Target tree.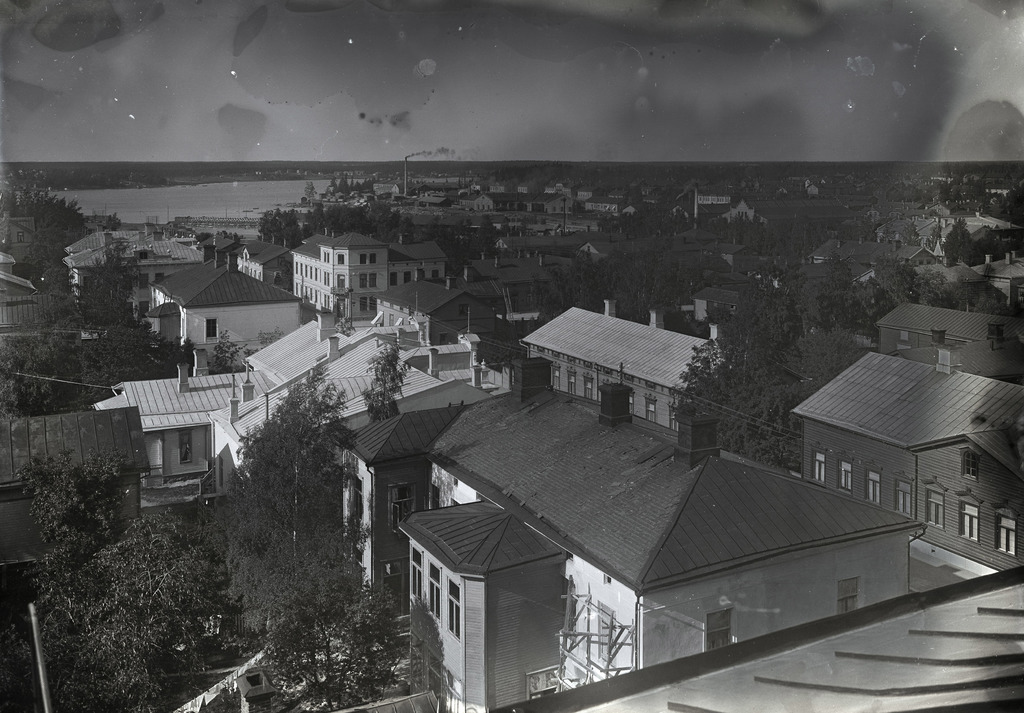
Target region: 474/218/502/259.
